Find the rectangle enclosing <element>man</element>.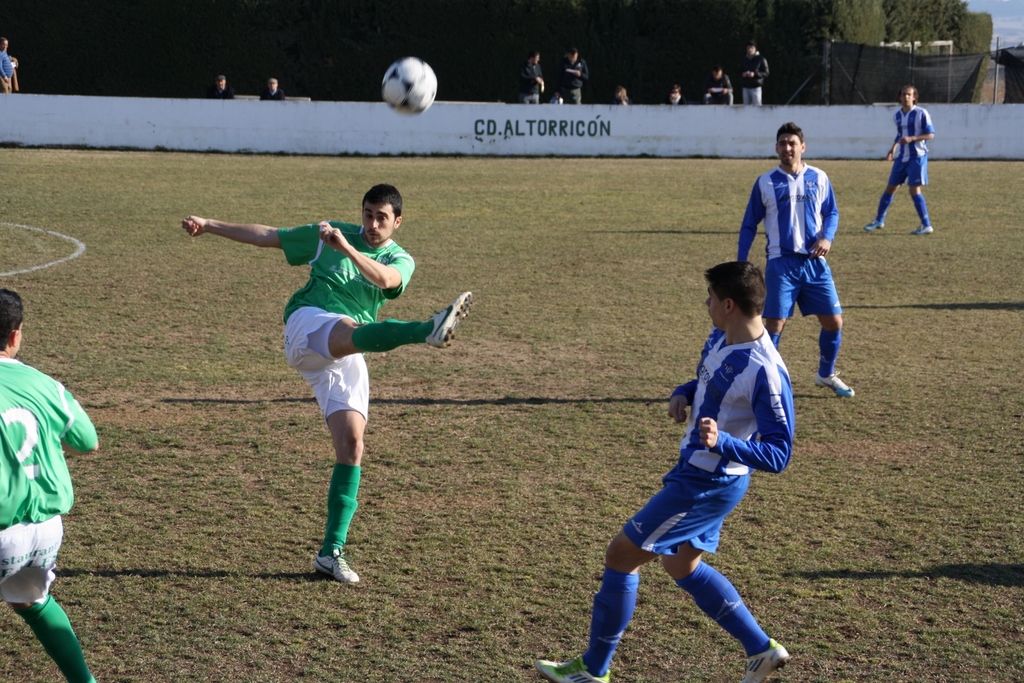
(left=532, top=264, right=792, bottom=682).
